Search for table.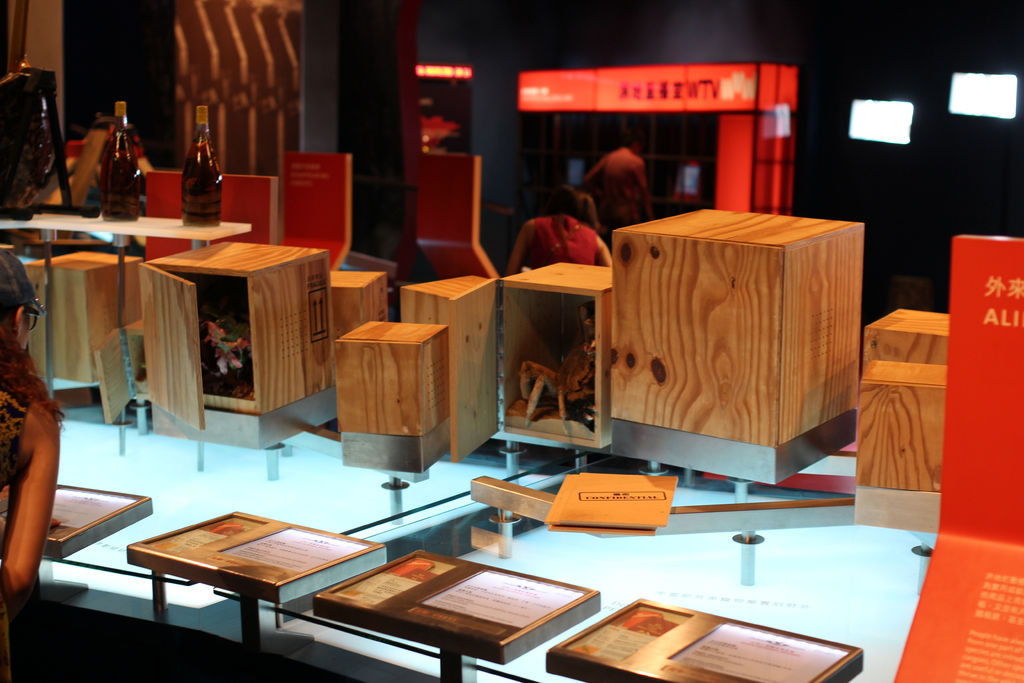
Found at (0, 205, 252, 259).
